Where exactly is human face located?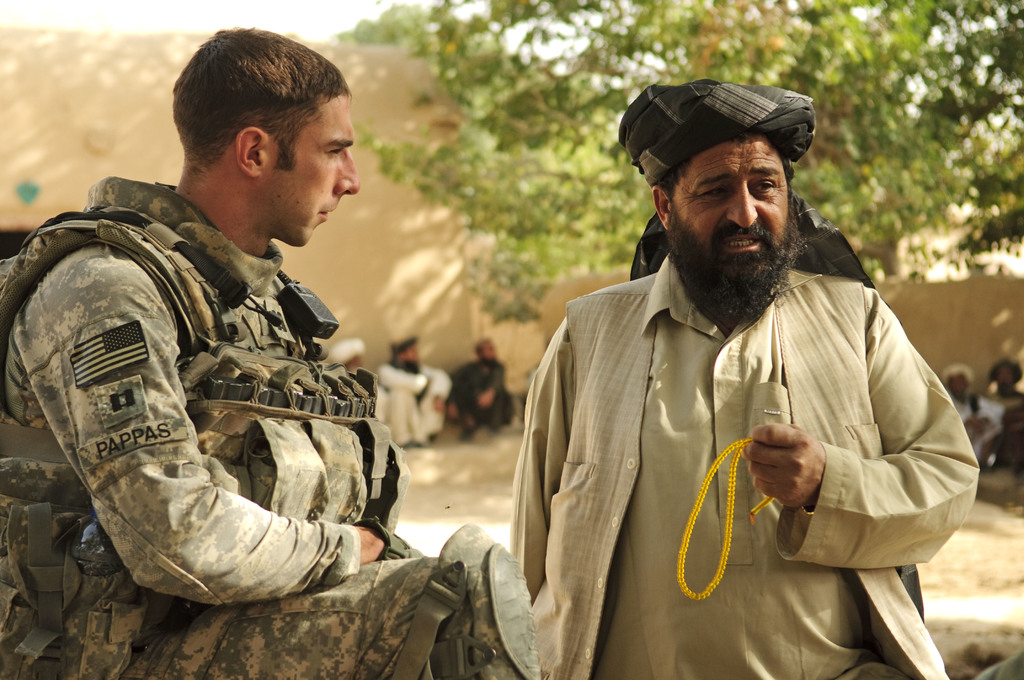
Its bounding box is {"x1": 402, "y1": 343, "x2": 419, "y2": 368}.
